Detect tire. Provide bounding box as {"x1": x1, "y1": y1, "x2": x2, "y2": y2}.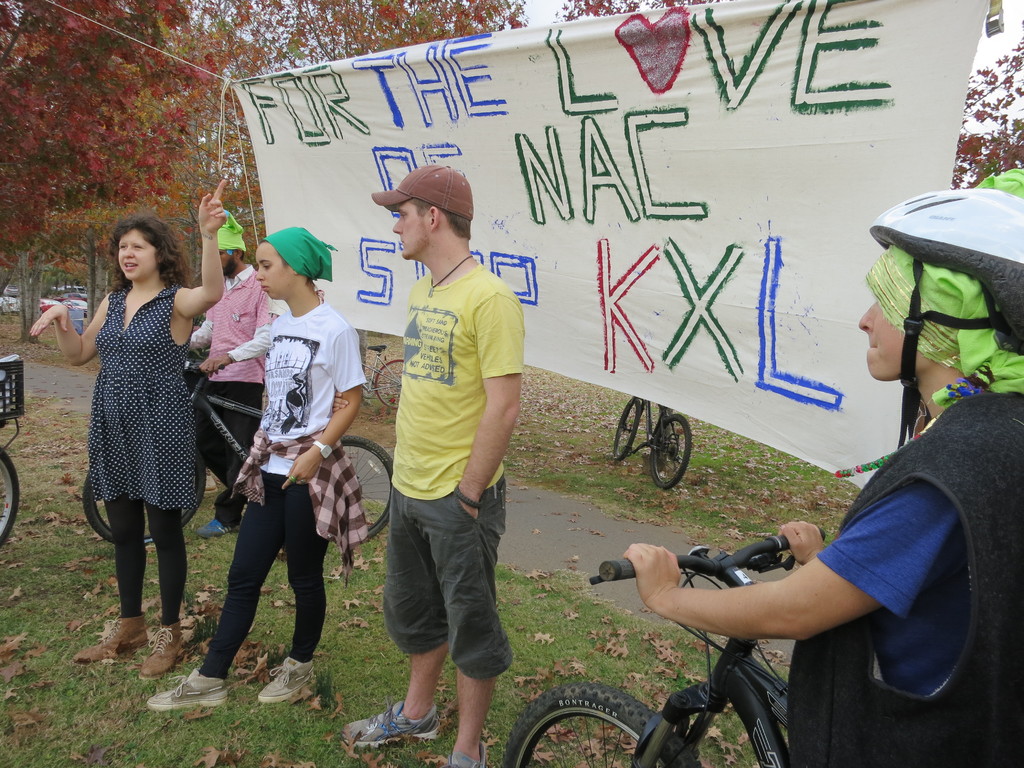
{"x1": 282, "y1": 433, "x2": 401, "y2": 540}.
